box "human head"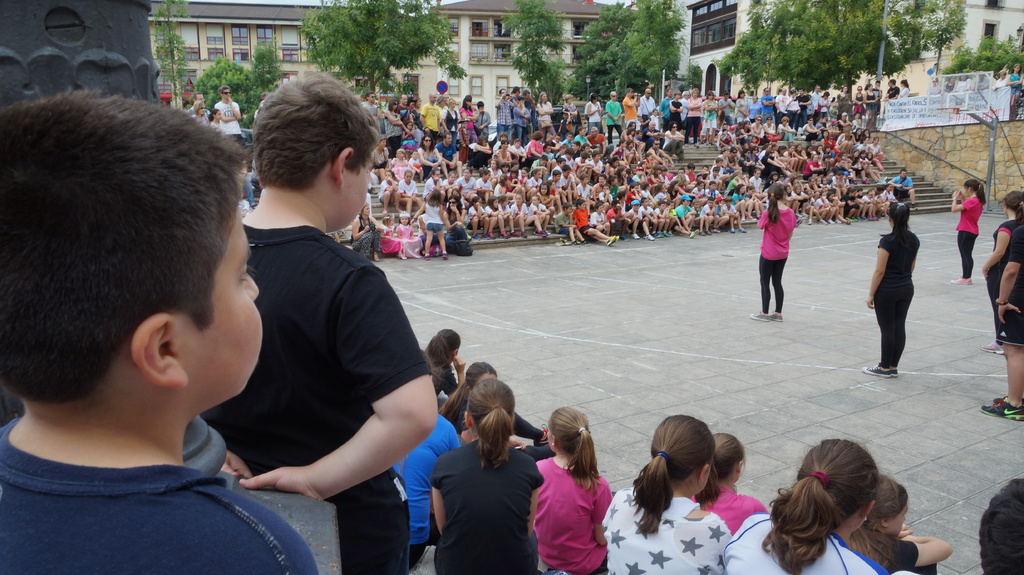
BBox(428, 91, 438, 107)
